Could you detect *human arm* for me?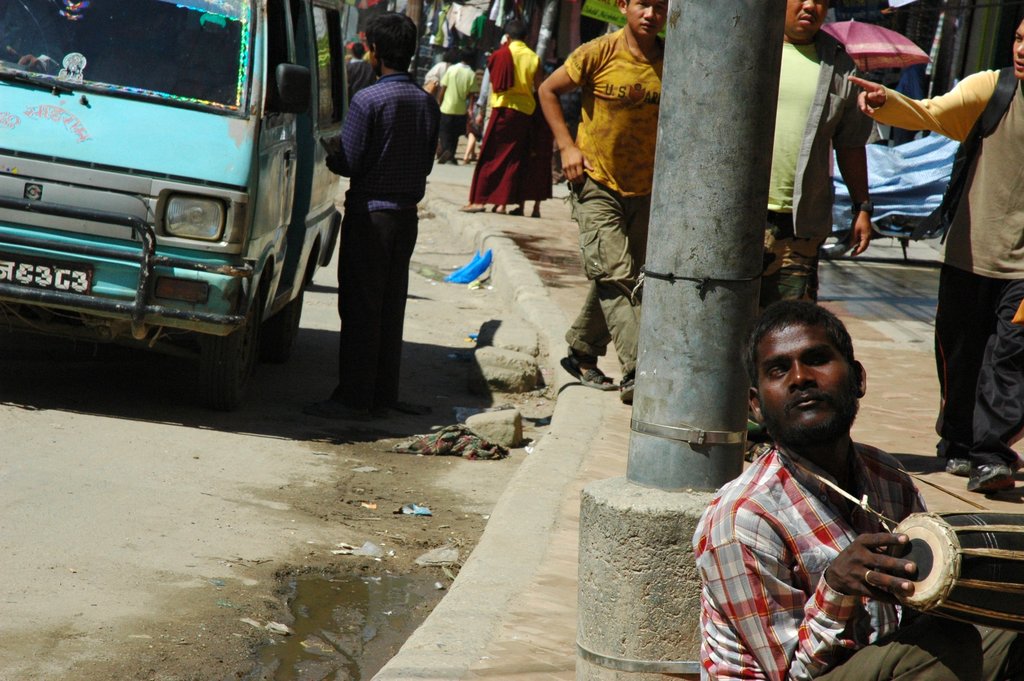
Detection result: left=717, top=488, right=898, bottom=680.
